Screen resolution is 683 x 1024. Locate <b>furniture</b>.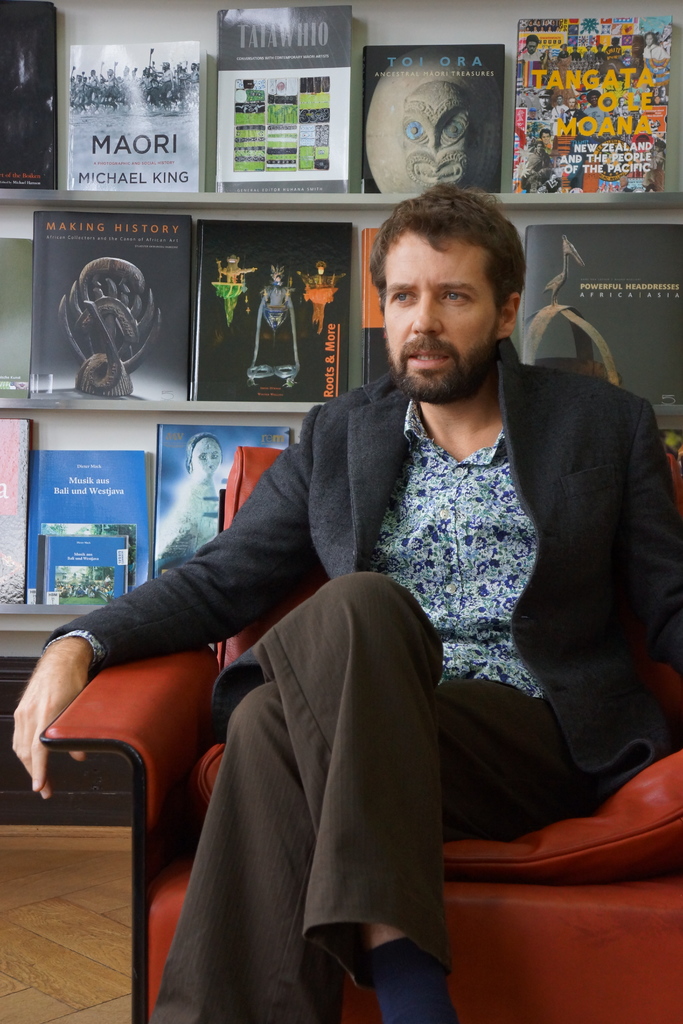
36,445,682,851.
